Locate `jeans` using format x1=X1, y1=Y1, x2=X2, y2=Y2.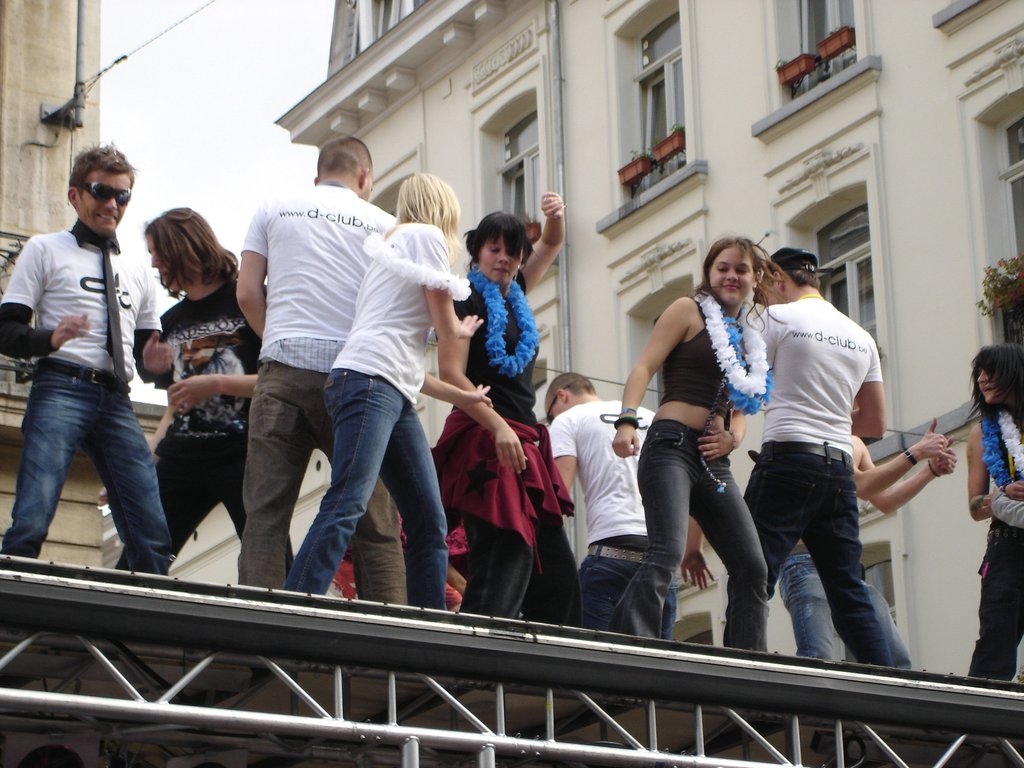
x1=624, y1=421, x2=769, y2=654.
